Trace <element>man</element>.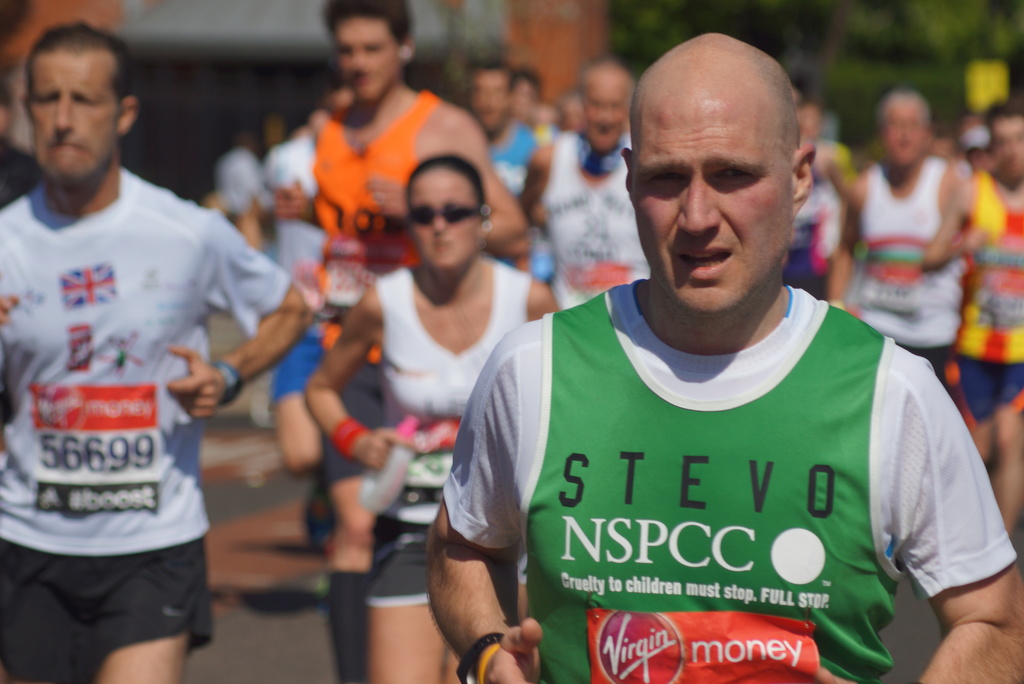
Traced to bbox=(278, 0, 534, 683).
